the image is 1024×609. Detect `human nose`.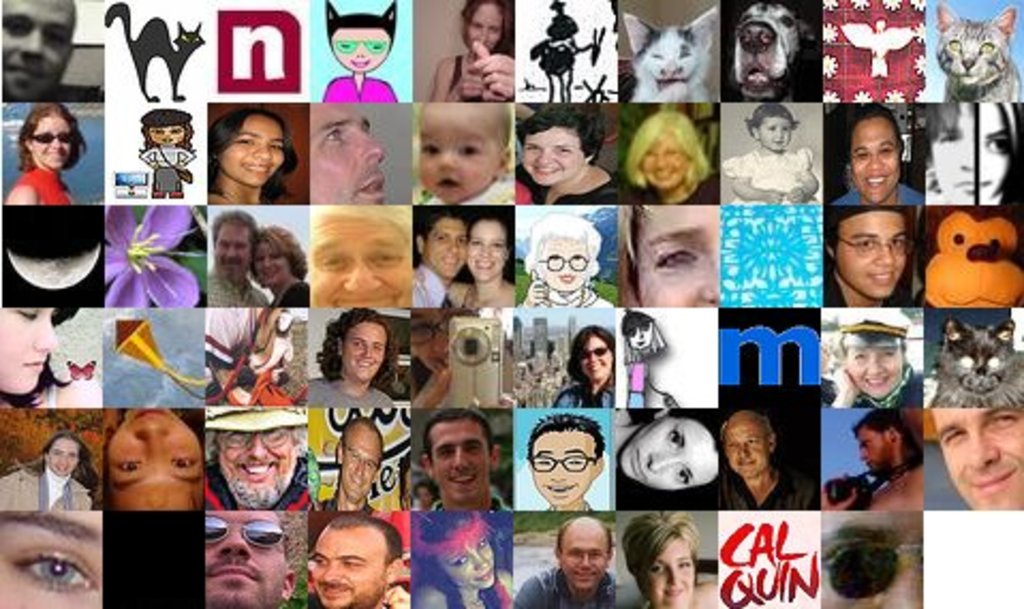
Detection: {"left": 472, "top": 553, "right": 490, "bottom": 573}.
